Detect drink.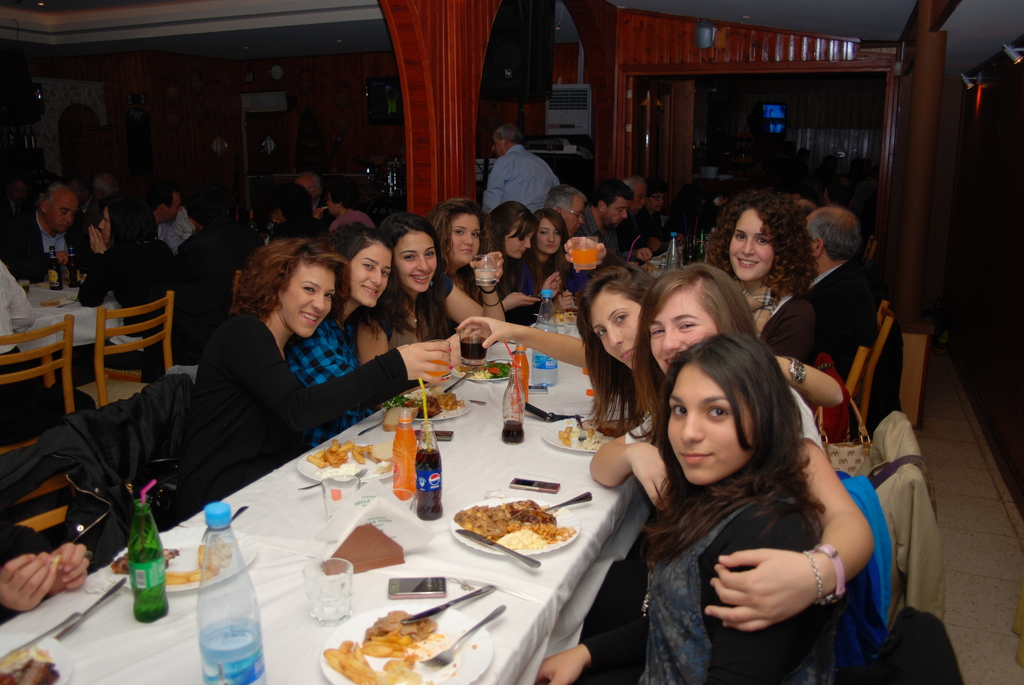
Detected at x1=17, y1=283, x2=31, y2=297.
